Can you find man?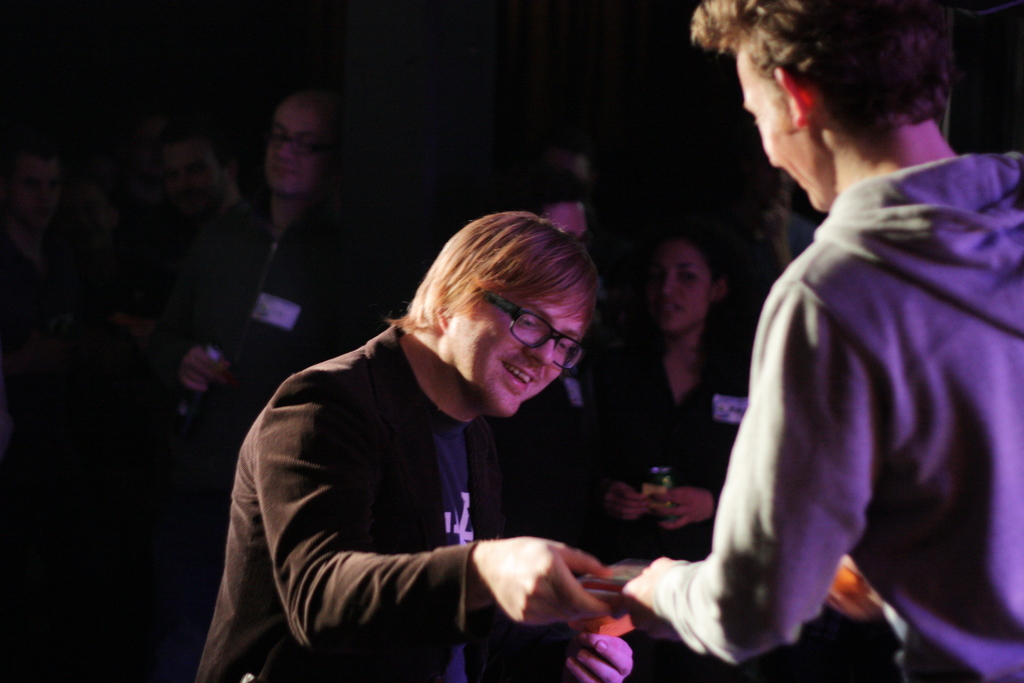
Yes, bounding box: (162,72,391,456).
